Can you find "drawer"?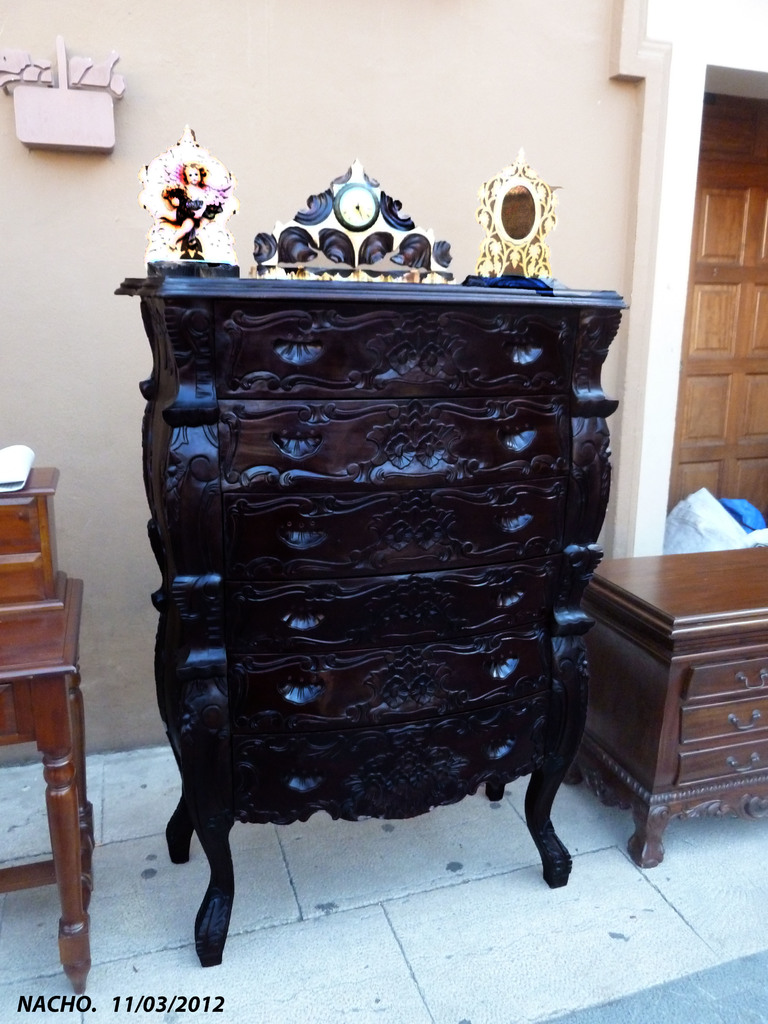
Yes, bounding box: x1=220, y1=394, x2=575, y2=492.
